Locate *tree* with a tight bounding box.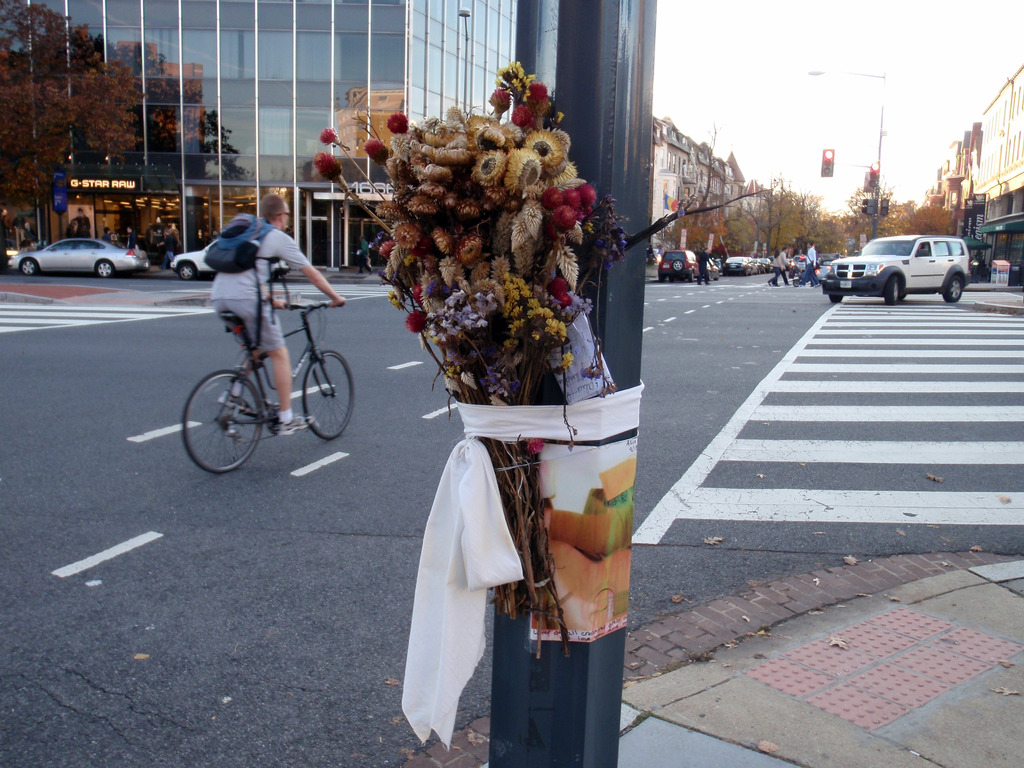
(900,206,956,235).
